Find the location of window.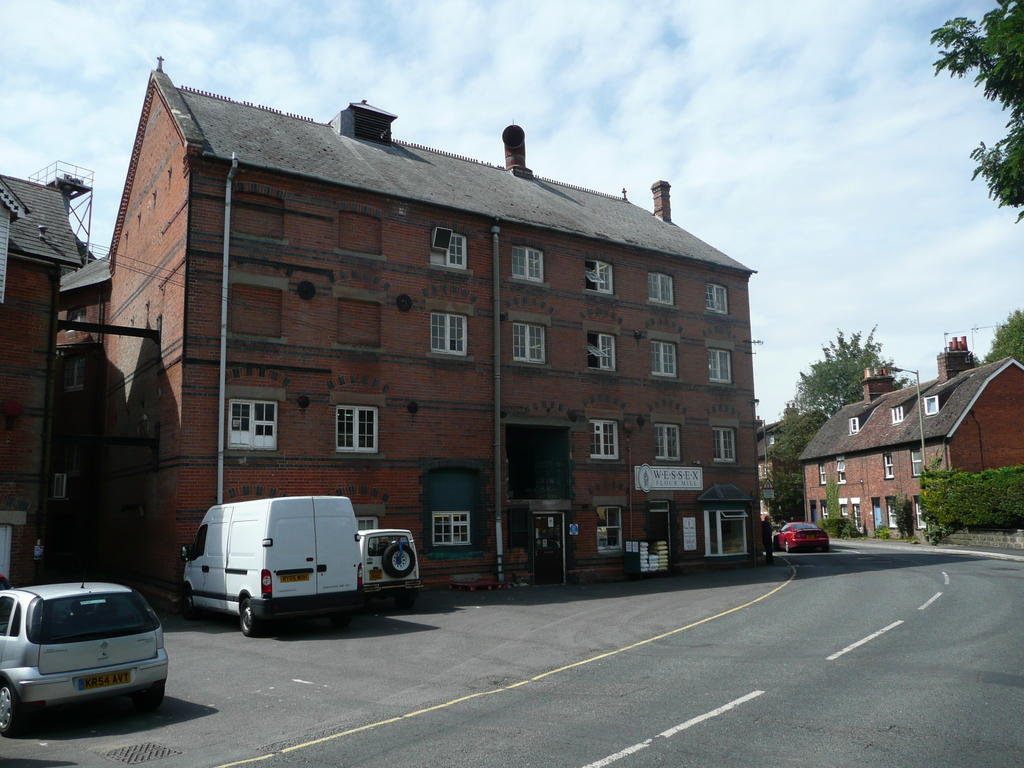
Location: rect(819, 501, 832, 519).
